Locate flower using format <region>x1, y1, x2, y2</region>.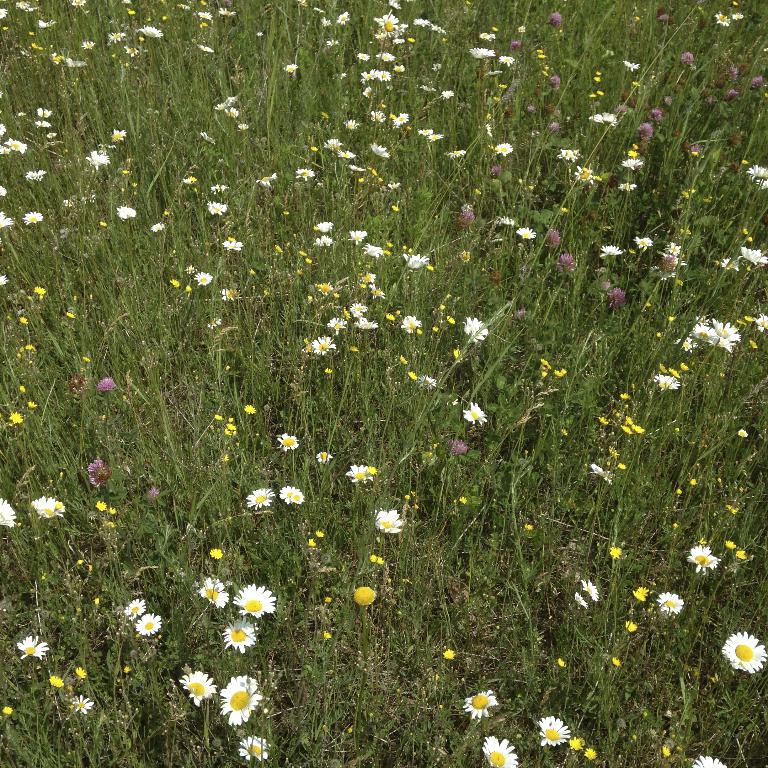
<region>750, 339, 759, 351</region>.
